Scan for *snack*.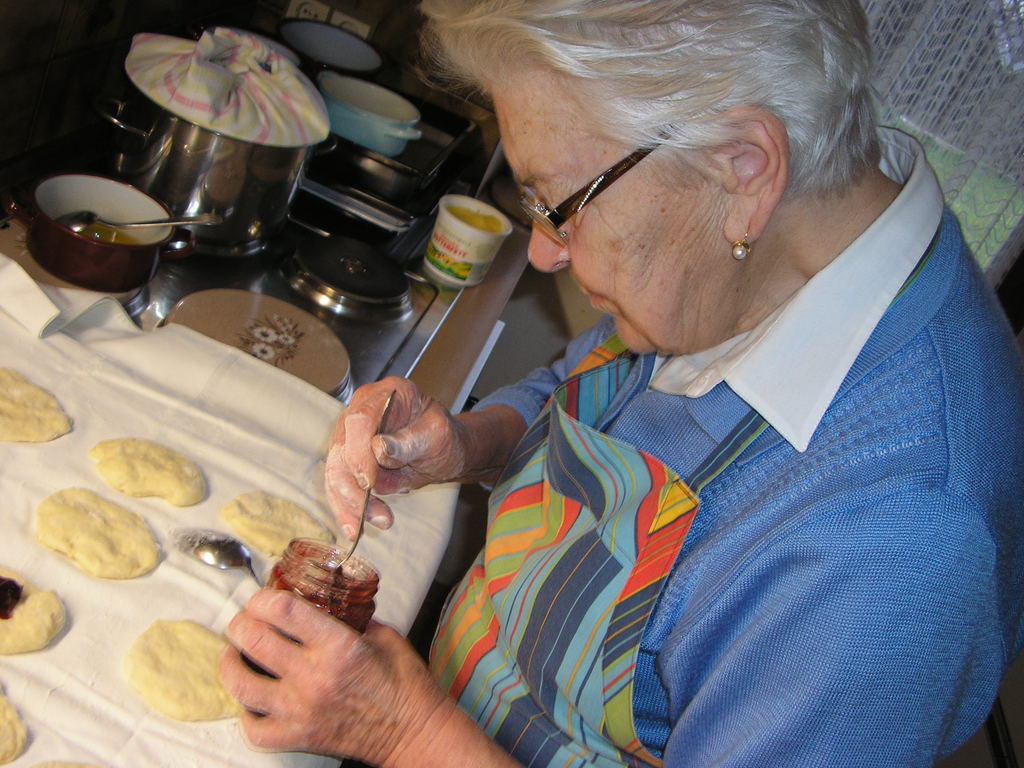
Scan result: 134:620:255:719.
